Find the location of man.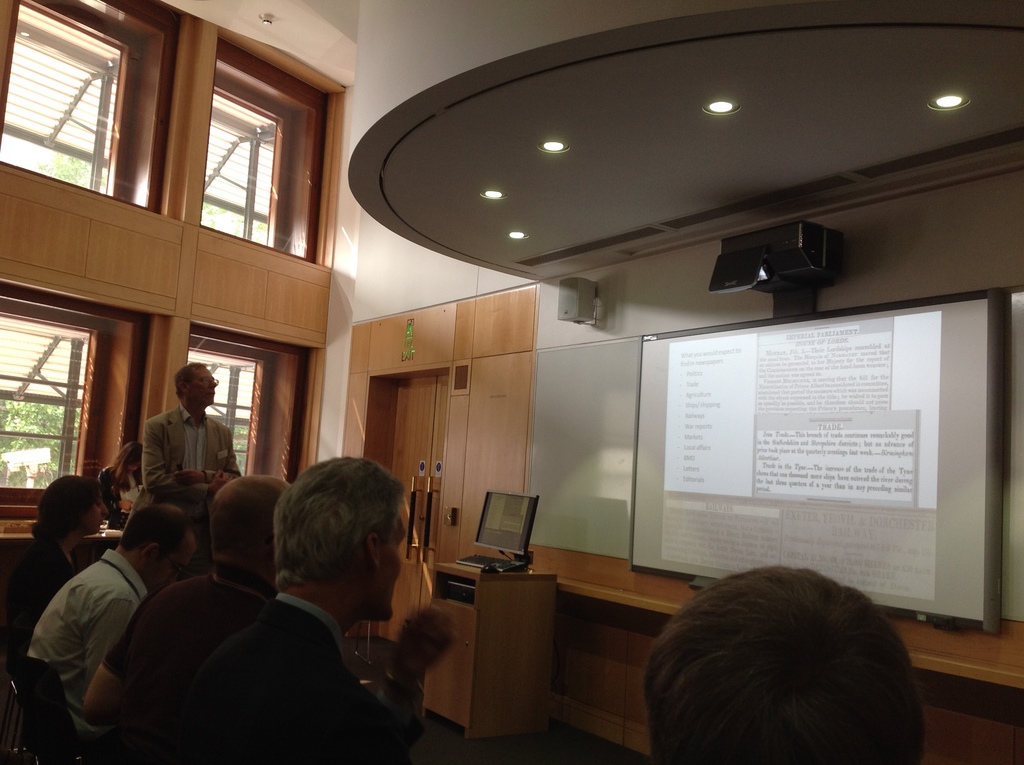
Location: detection(150, 361, 233, 515).
